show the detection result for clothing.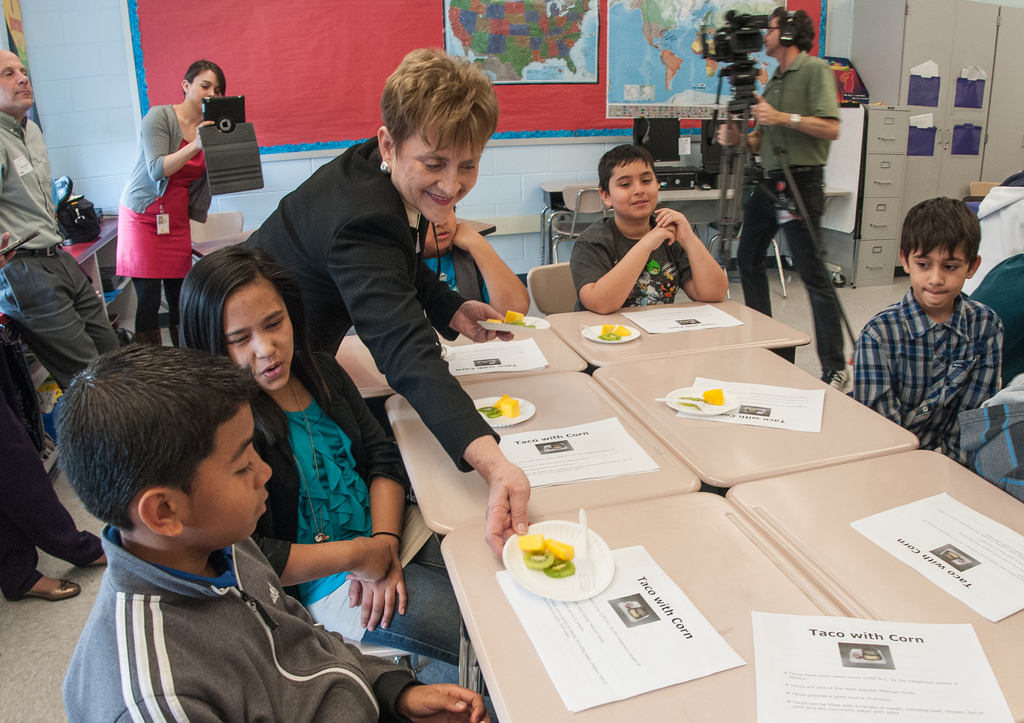
region(243, 134, 503, 470).
